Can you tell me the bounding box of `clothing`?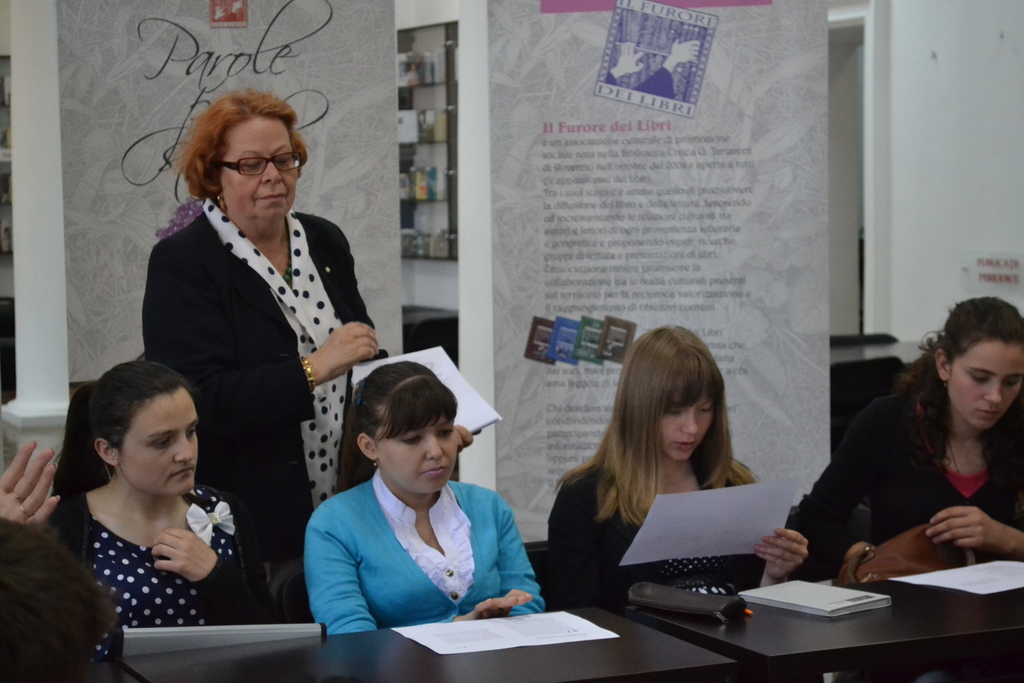
783, 388, 1023, 682.
